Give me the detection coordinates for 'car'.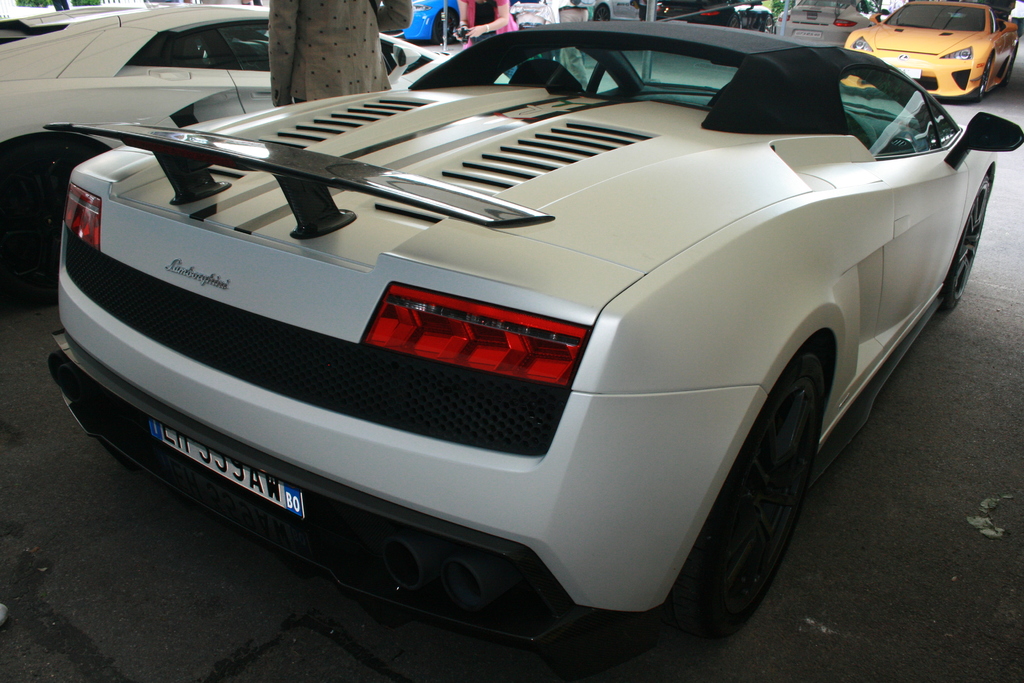
box(843, 0, 1022, 100).
